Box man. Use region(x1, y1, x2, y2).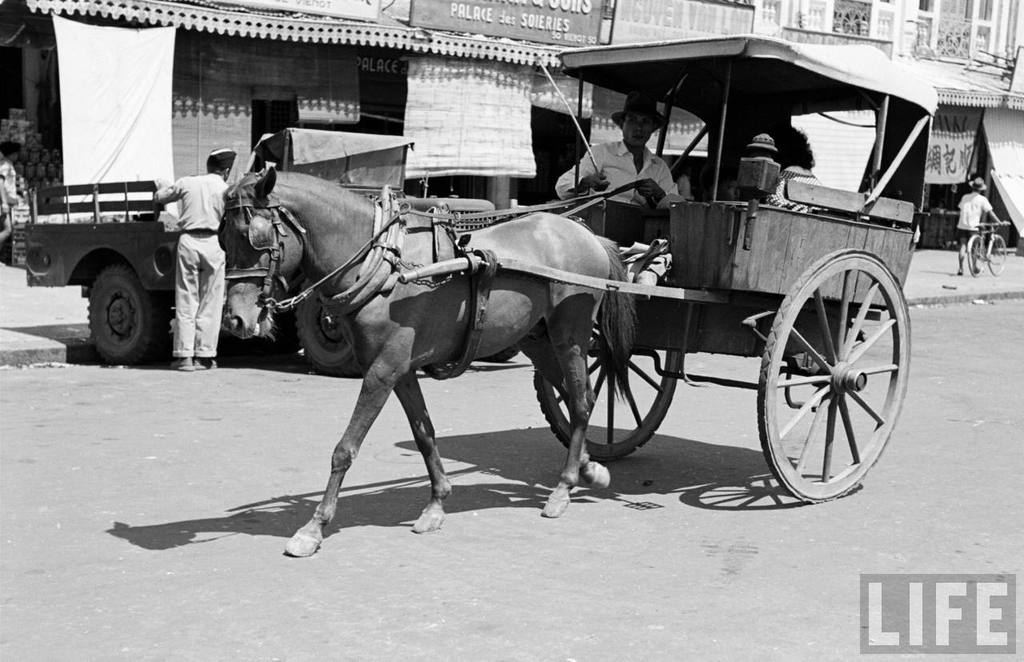
region(934, 174, 997, 280).
